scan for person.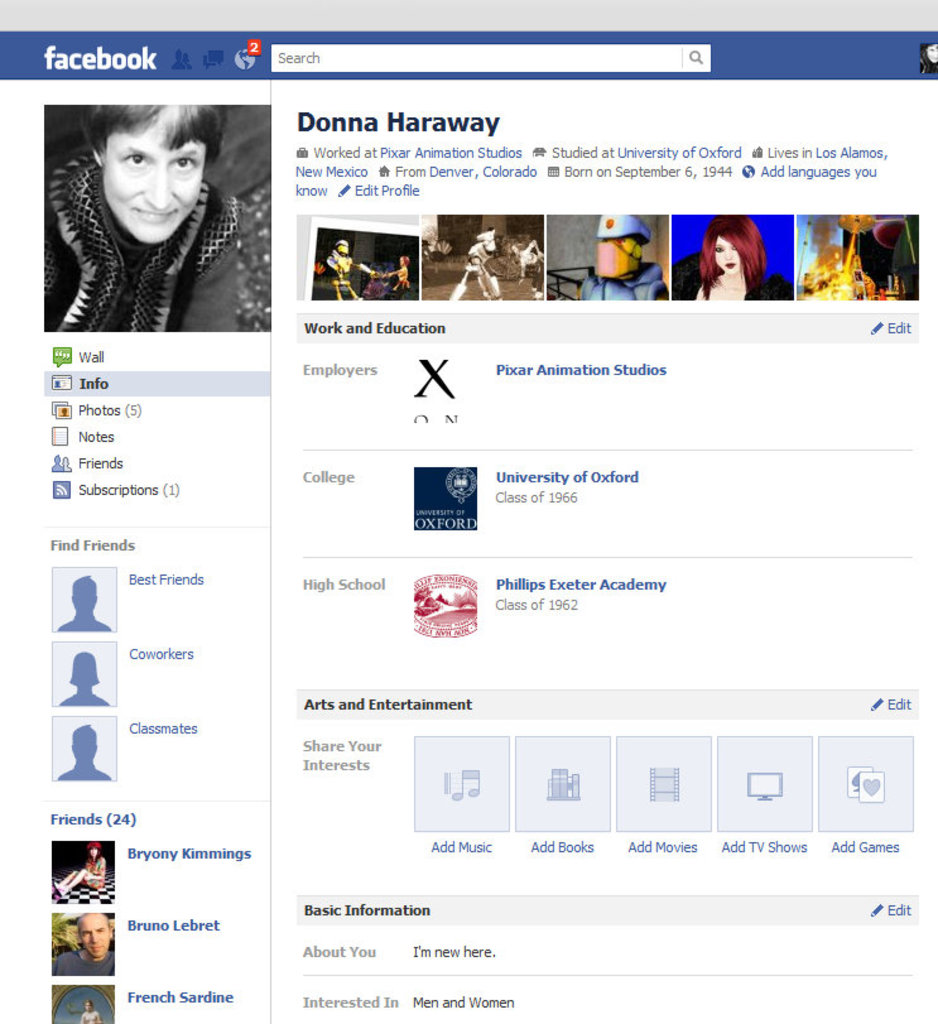
Scan result: <box>582,198,675,304</box>.
